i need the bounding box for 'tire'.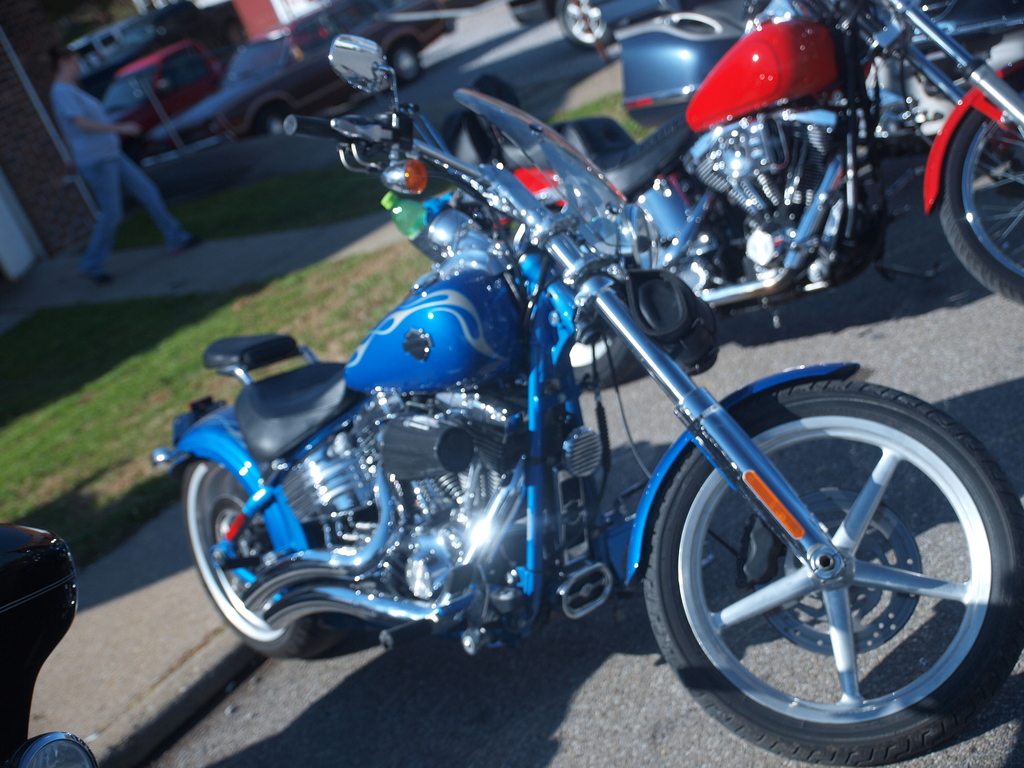
Here it is: x1=556, y1=286, x2=635, y2=388.
